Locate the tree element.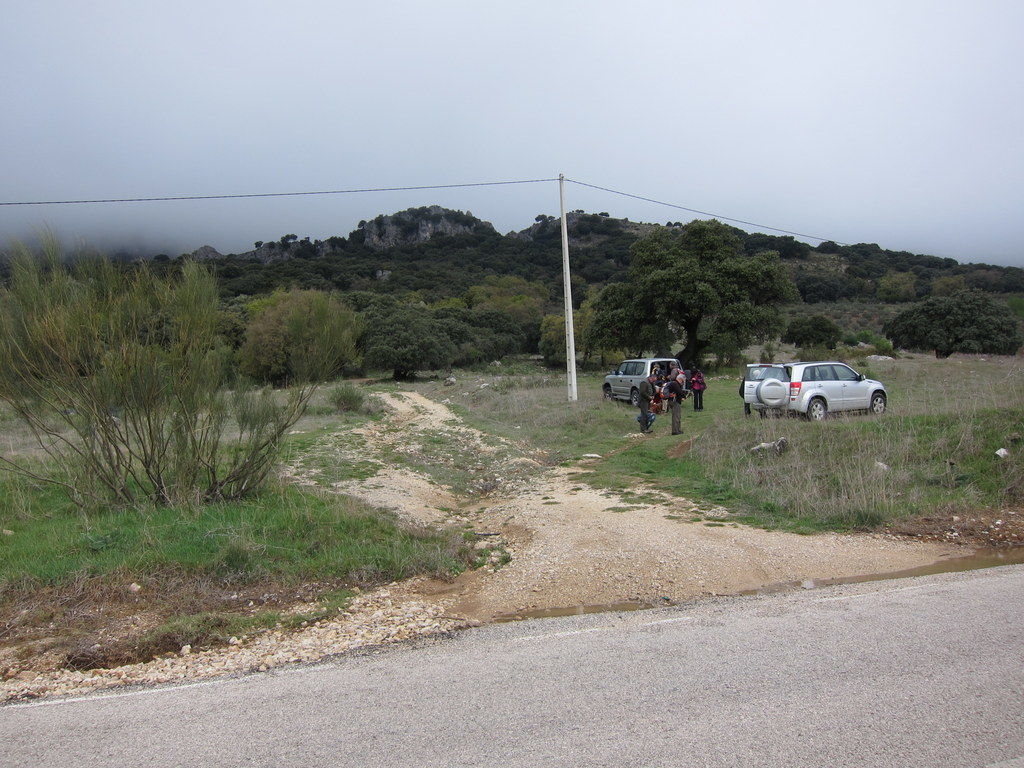
Element bbox: pyautogui.locateOnScreen(364, 299, 456, 389).
